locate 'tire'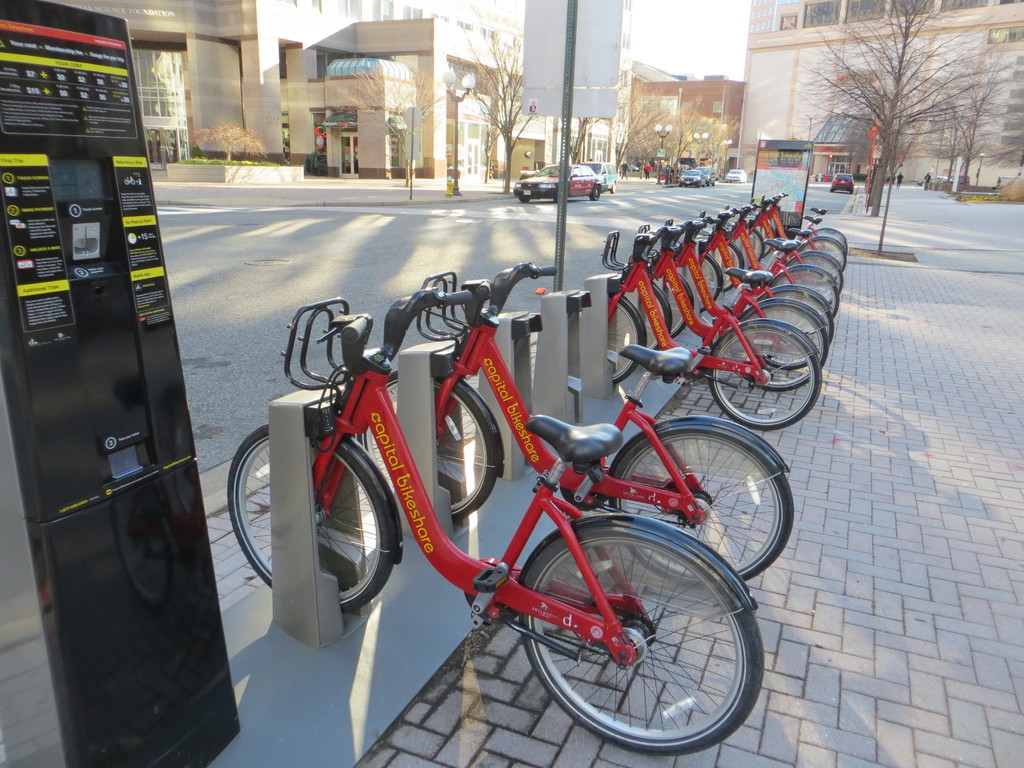
612,301,644,384
